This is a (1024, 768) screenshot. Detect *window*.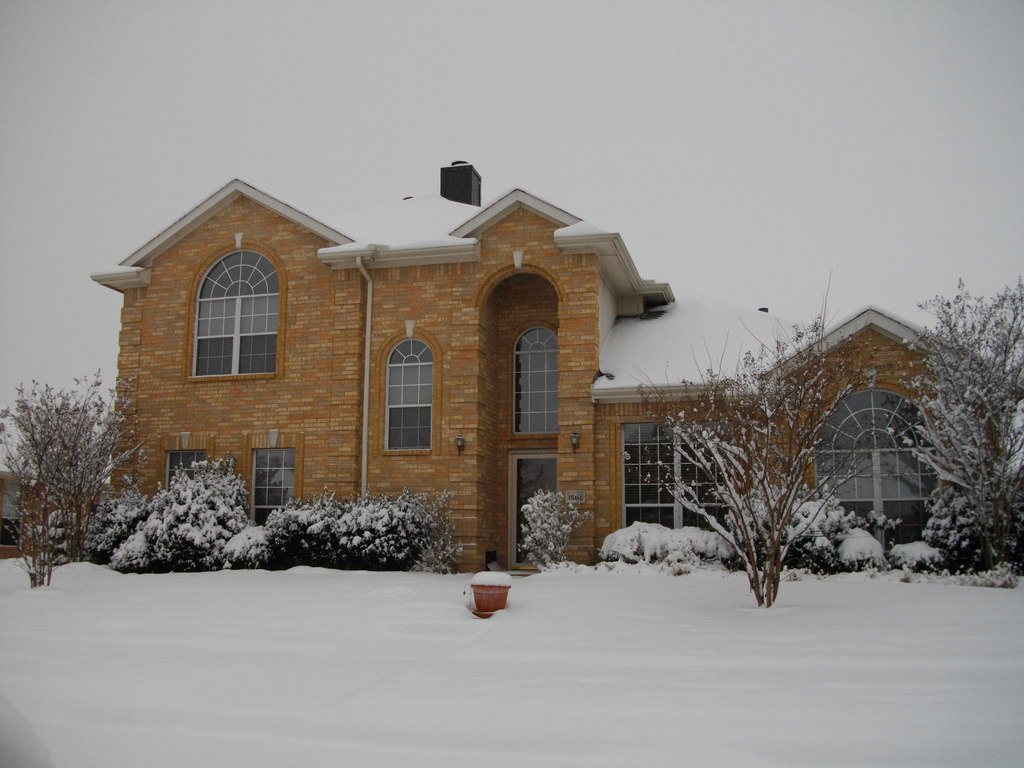
(826,390,931,543).
